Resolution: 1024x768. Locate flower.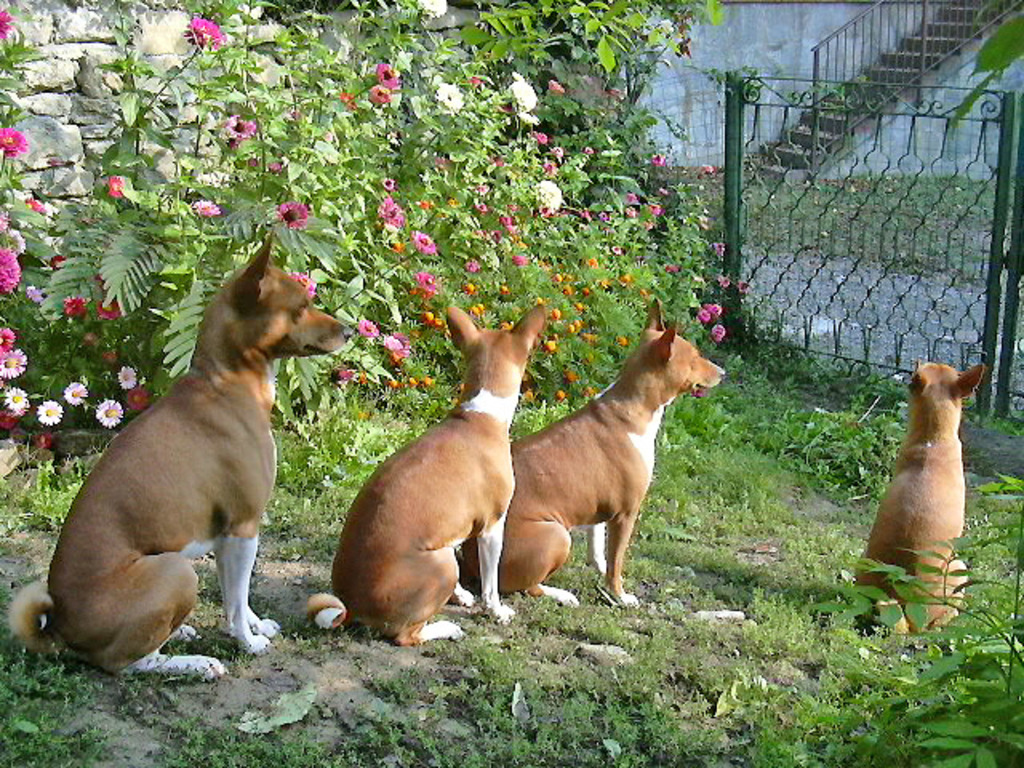
{"x1": 514, "y1": 74, "x2": 534, "y2": 110}.
